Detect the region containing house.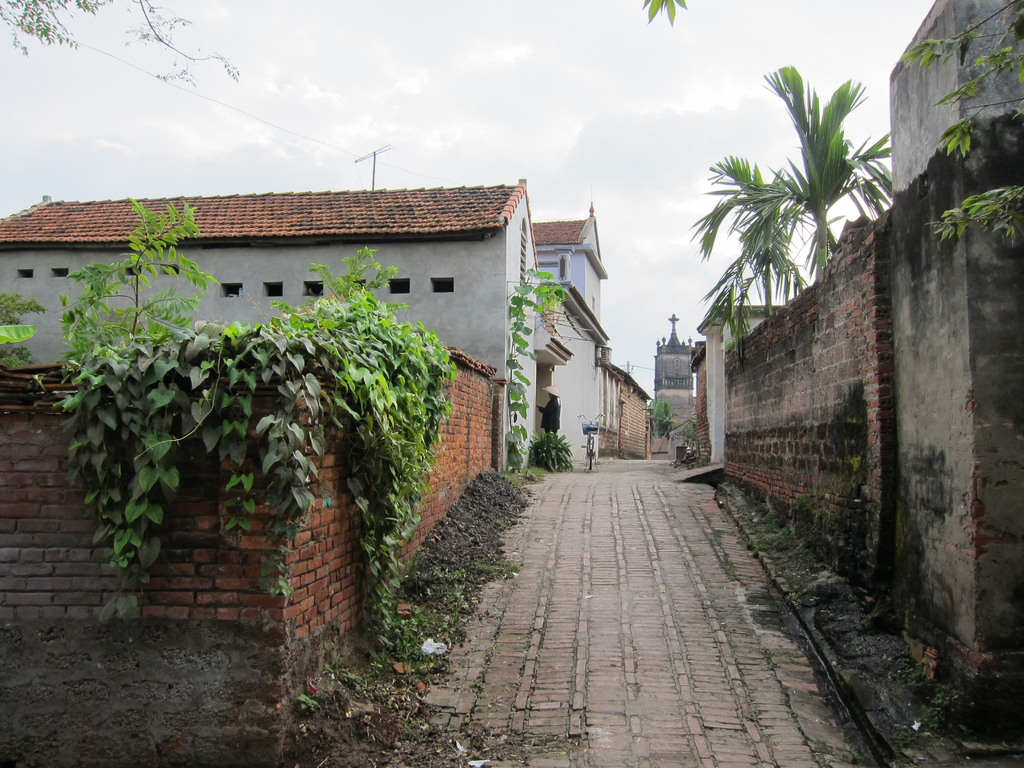
(0,184,653,765).
